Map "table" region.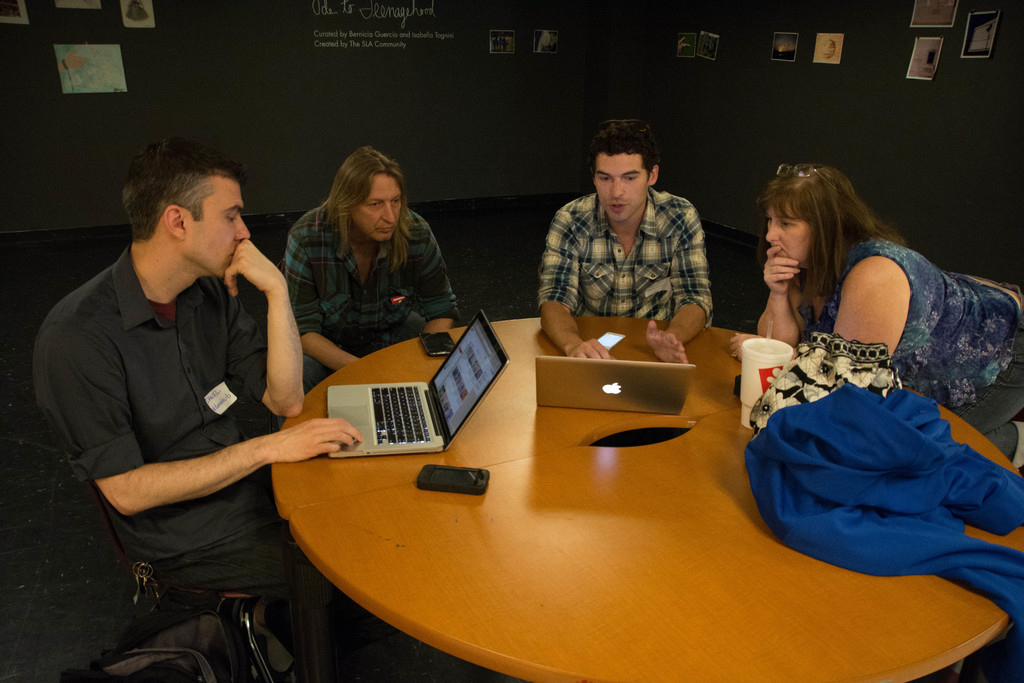
Mapped to bbox=[217, 322, 922, 682].
